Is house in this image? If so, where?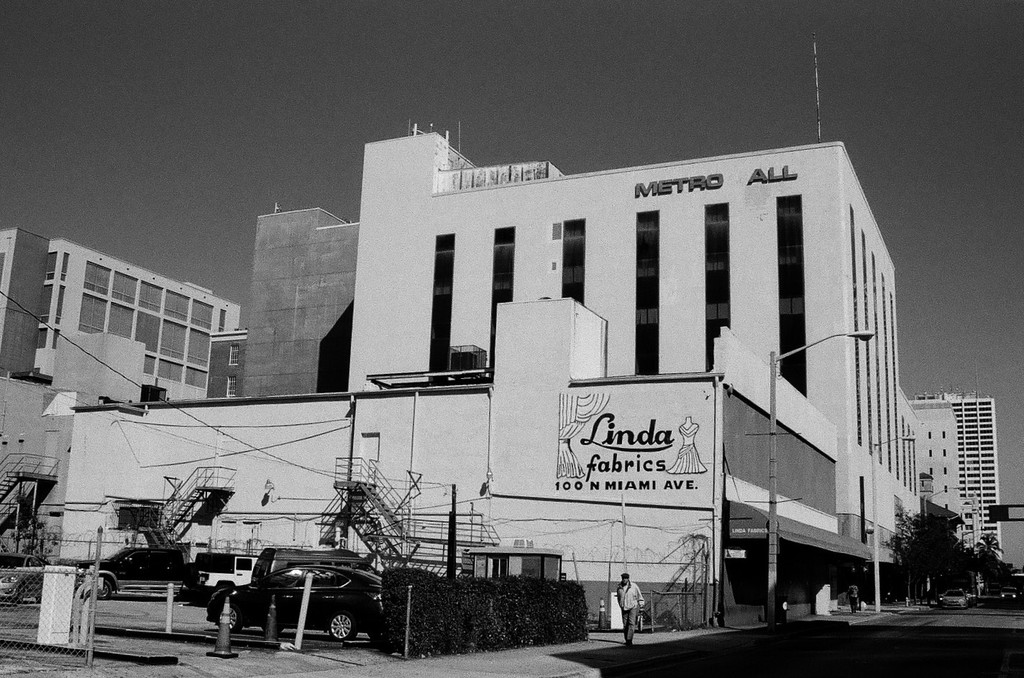
Yes, at bbox=(906, 390, 1007, 577).
